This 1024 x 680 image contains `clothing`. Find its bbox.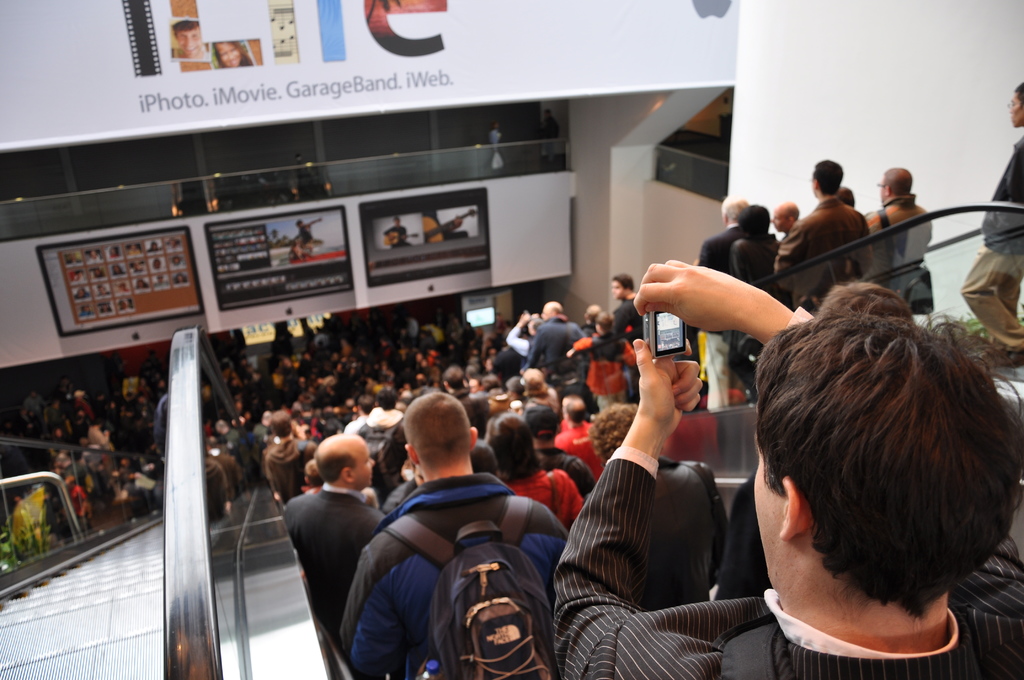
[left=550, top=445, right=1023, bottom=679].
